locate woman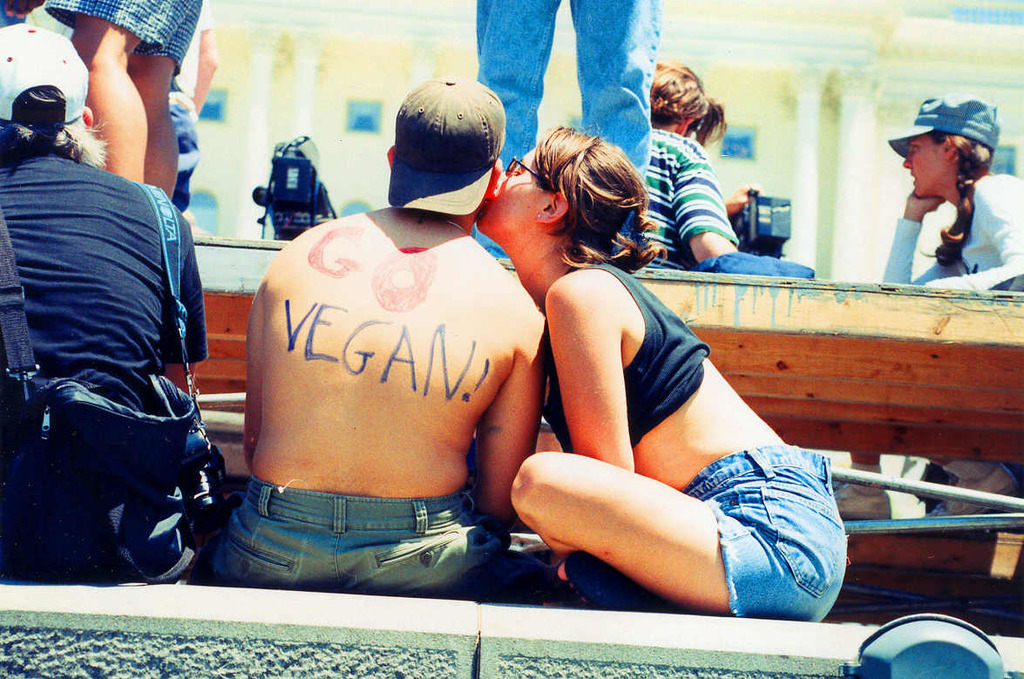
left=495, top=132, right=839, bottom=652
